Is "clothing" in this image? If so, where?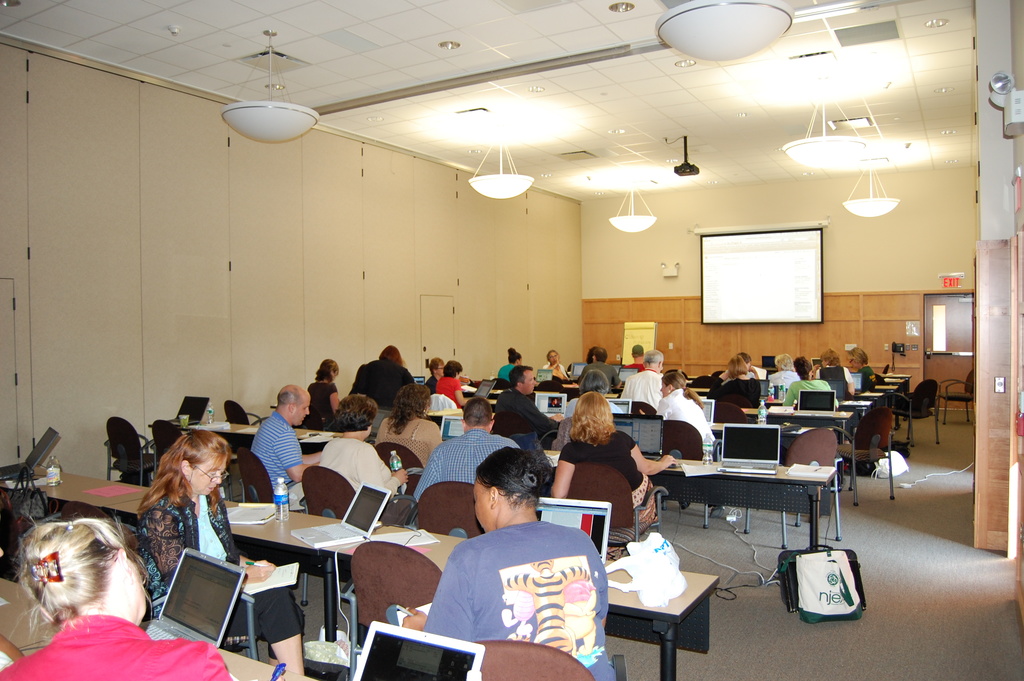
Yes, at pyautogui.locateOnScreen(414, 514, 625, 680).
